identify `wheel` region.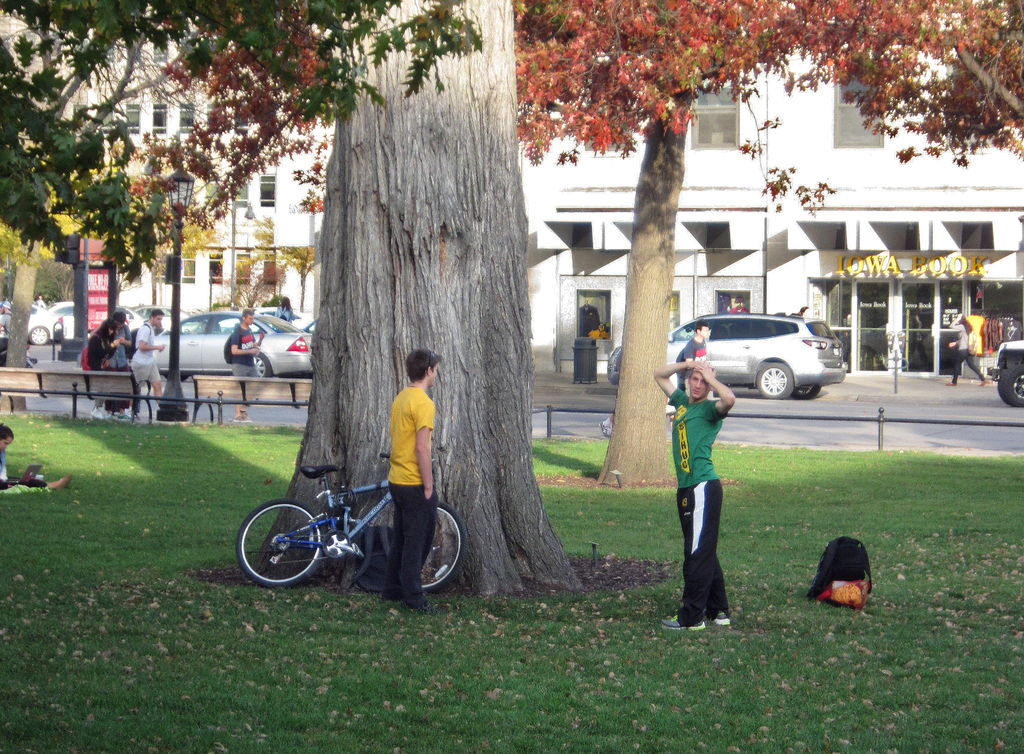
Region: {"left": 248, "top": 352, "right": 279, "bottom": 384}.
